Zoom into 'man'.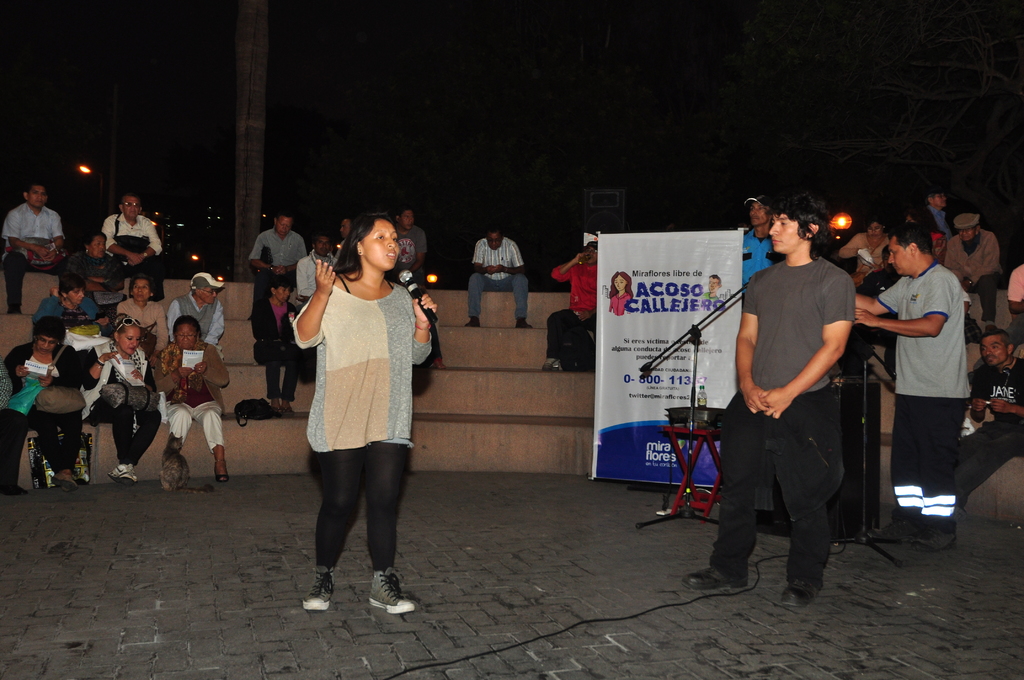
Zoom target: {"x1": 168, "y1": 271, "x2": 223, "y2": 348}.
